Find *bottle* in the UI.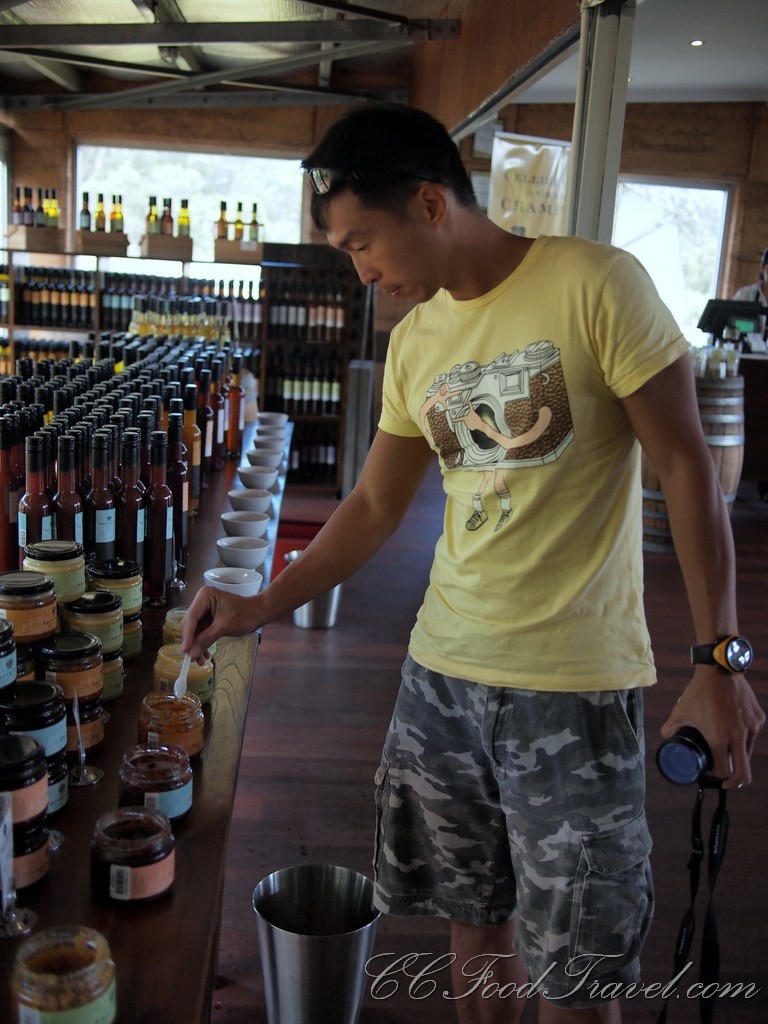
UI element at (318,358,330,413).
